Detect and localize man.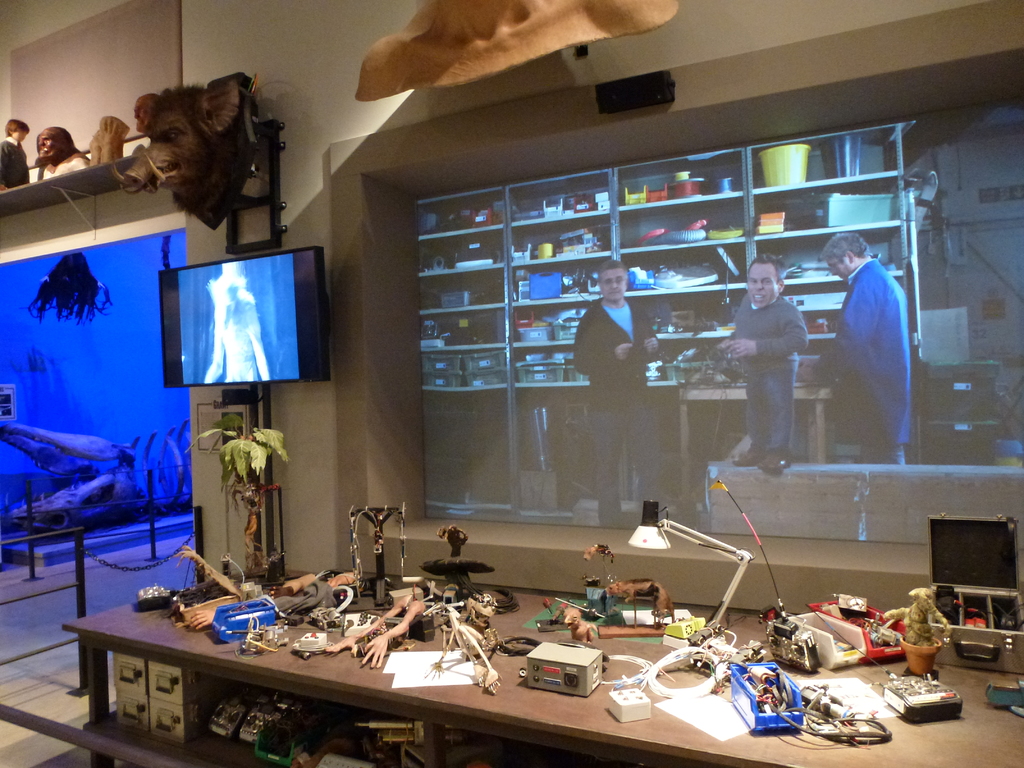
Localized at <region>566, 255, 664, 532</region>.
